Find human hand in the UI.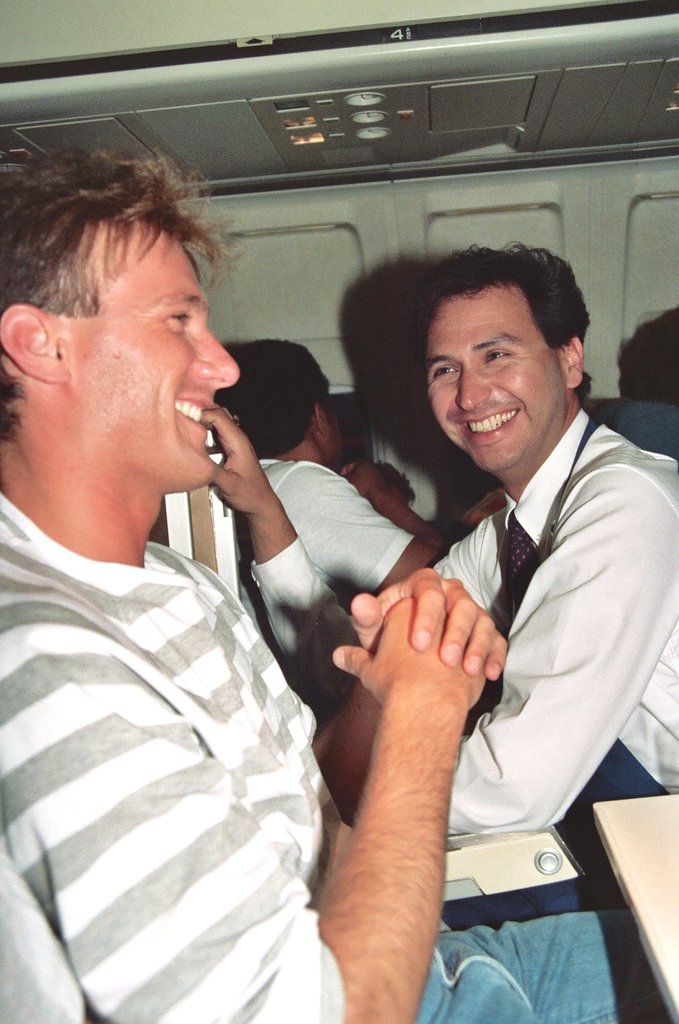
UI element at (347, 568, 512, 687).
